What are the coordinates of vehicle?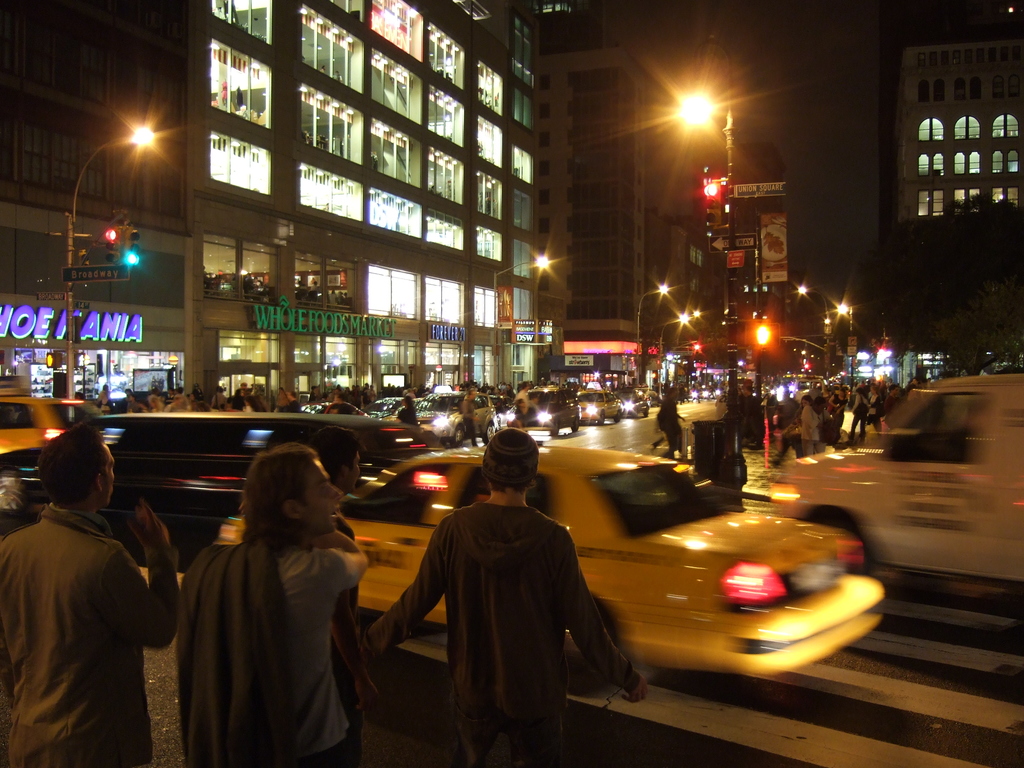
404, 389, 507, 442.
